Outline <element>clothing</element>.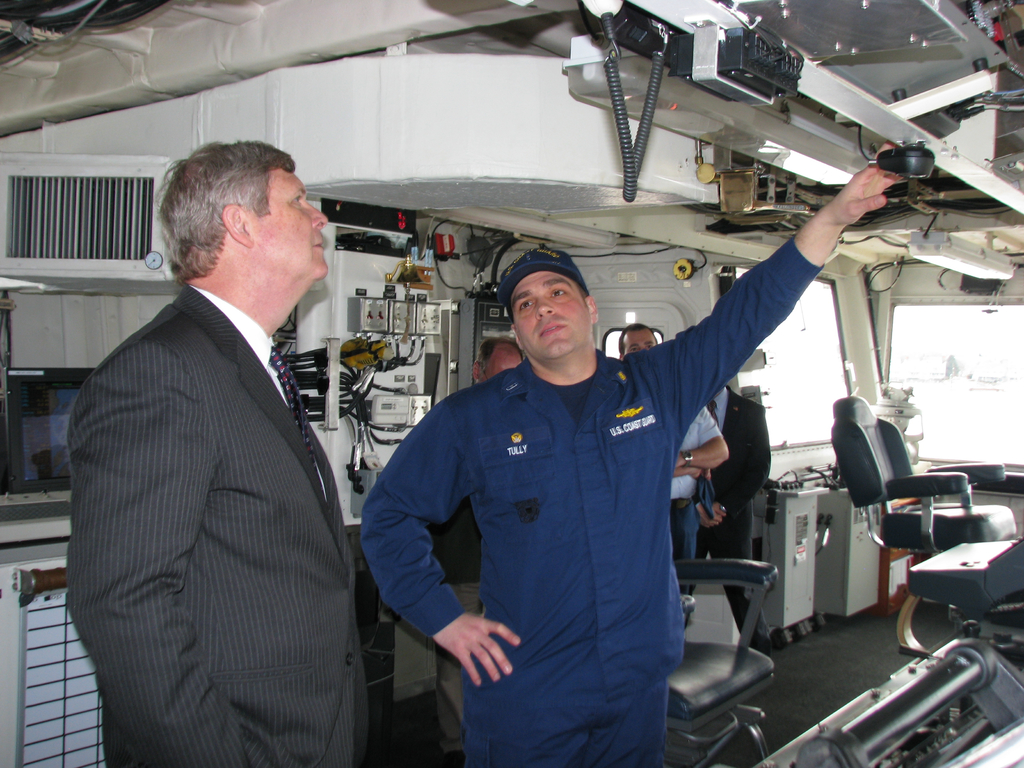
Outline: 358, 236, 827, 767.
